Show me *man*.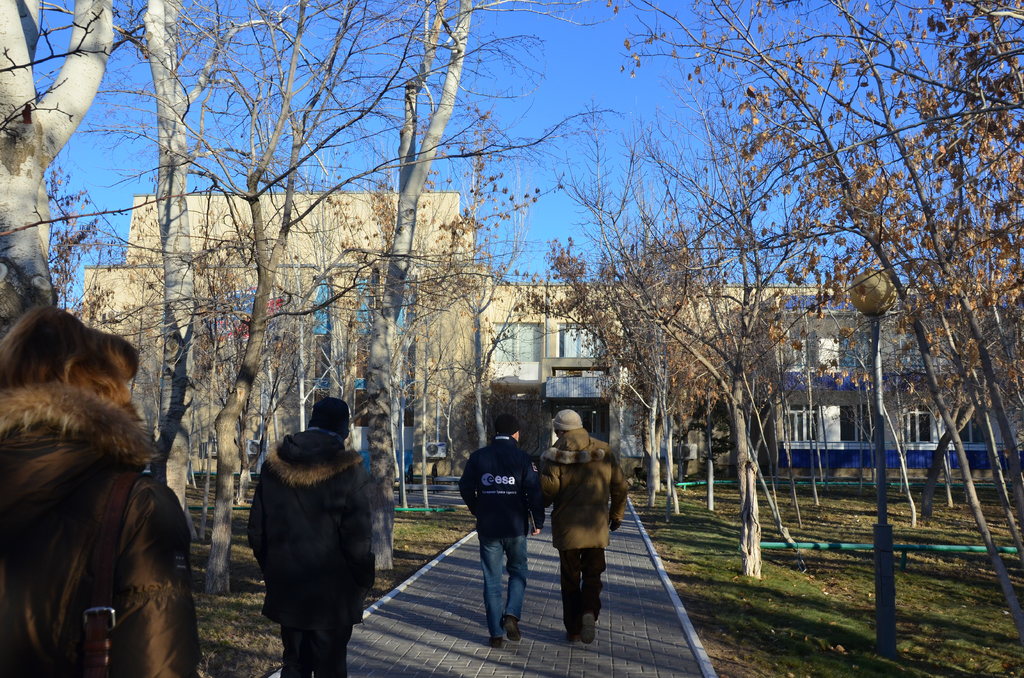
*man* is here: pyautogui.locateOnScreen(456, 411, 546, 650).
